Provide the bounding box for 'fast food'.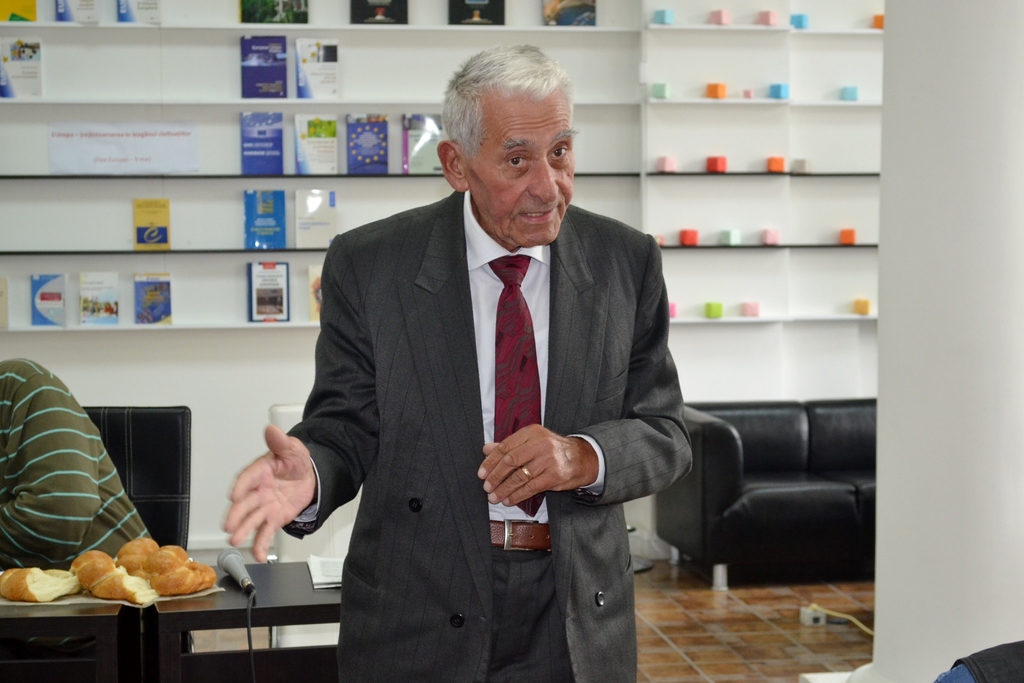
[x1=118, y1=539, x2=152, y2=569].
